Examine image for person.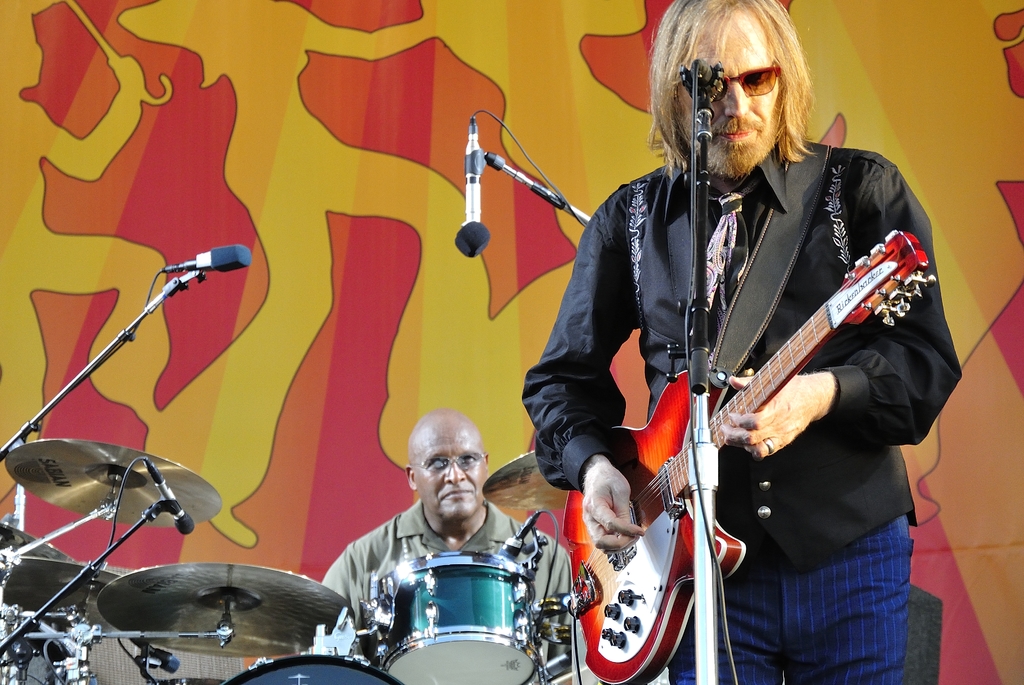
Examination result: bbox=(548, 0, 932, 667).
